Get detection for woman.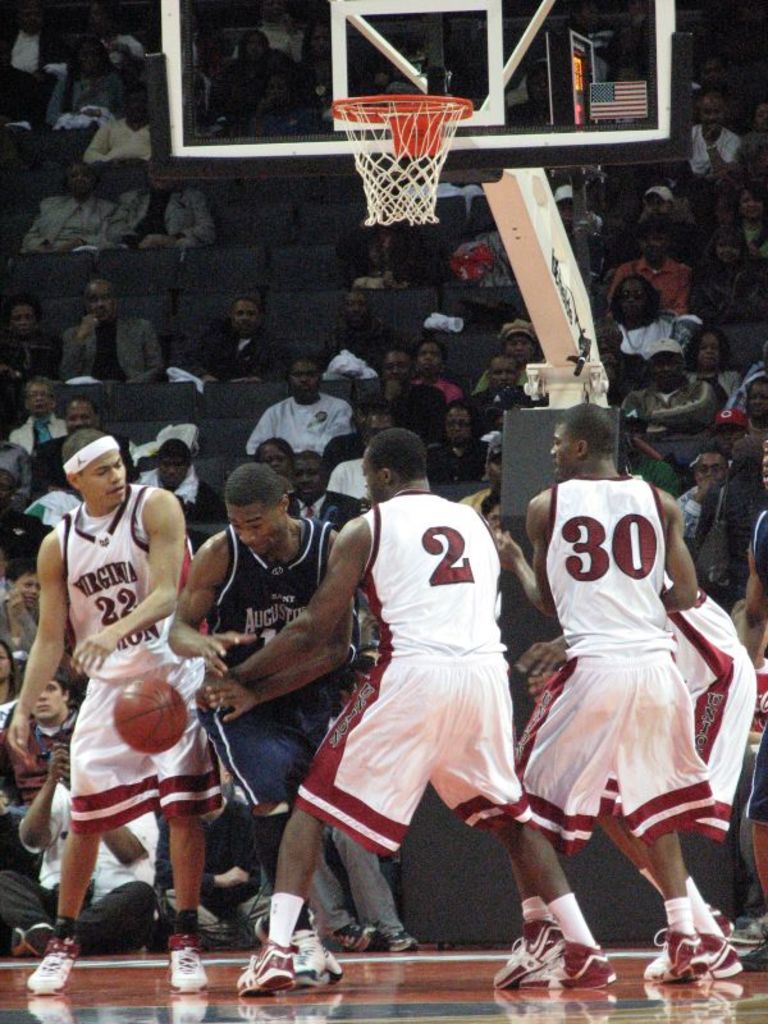
Detection: (x1=672, y1=225, x2=764, y2=323).
